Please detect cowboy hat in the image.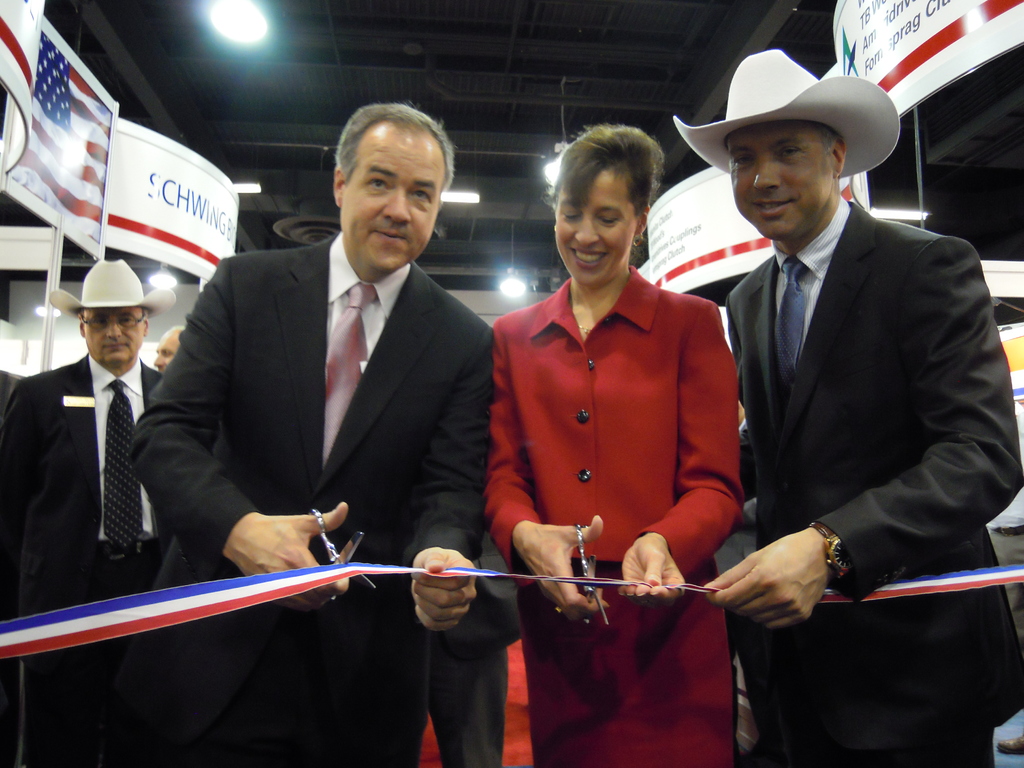
(x1=673, y1=39, x2=903, y2=179).
